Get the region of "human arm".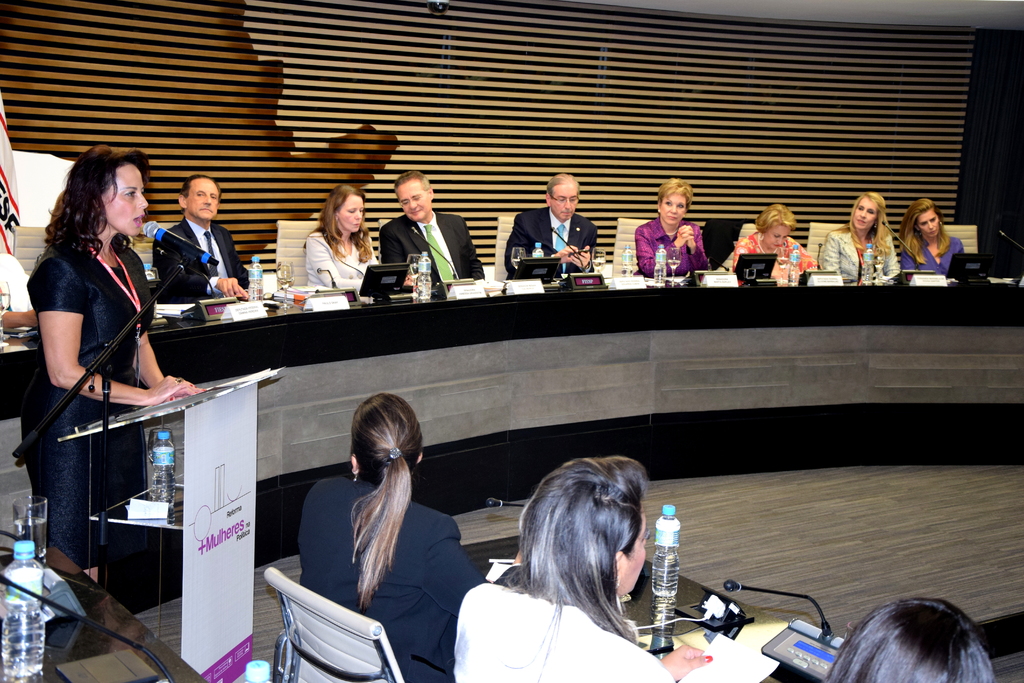
crop(420, 514, 495, 624).
